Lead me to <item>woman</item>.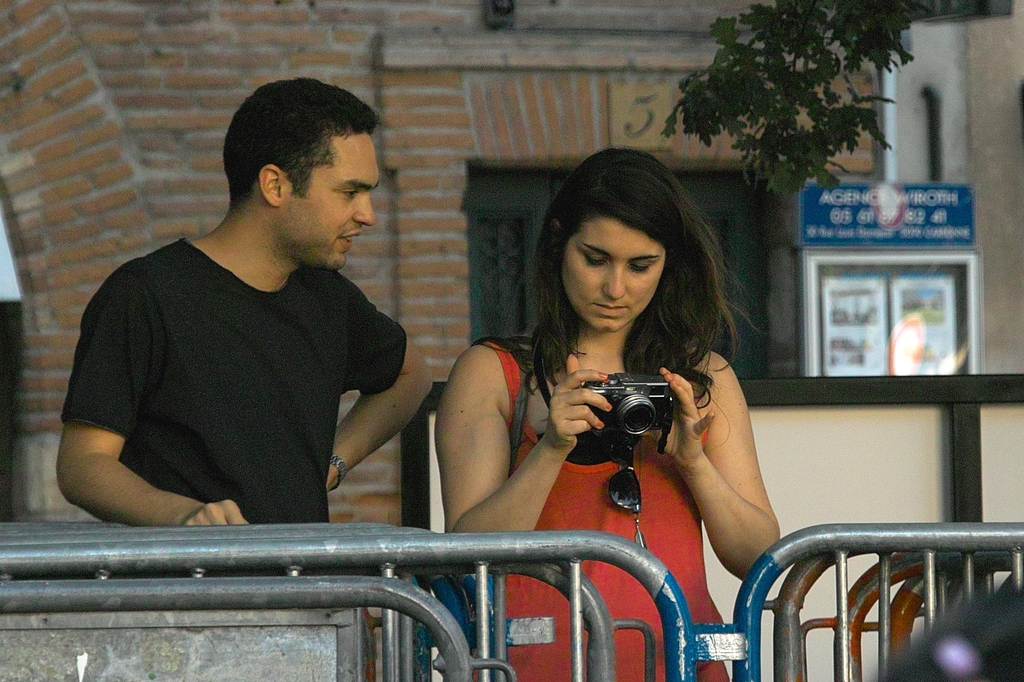
Lead to (429,142,804,676).
